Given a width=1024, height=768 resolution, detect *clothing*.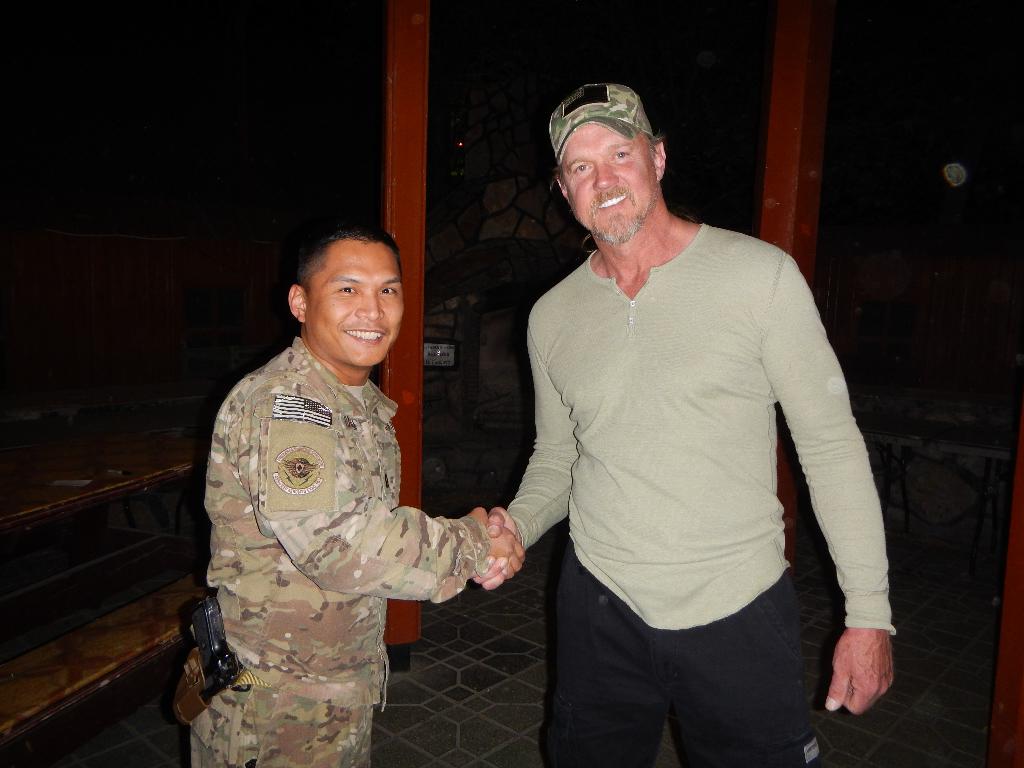
{"left": 488, "top": 224, "right": 892, "bottom": 760}.
